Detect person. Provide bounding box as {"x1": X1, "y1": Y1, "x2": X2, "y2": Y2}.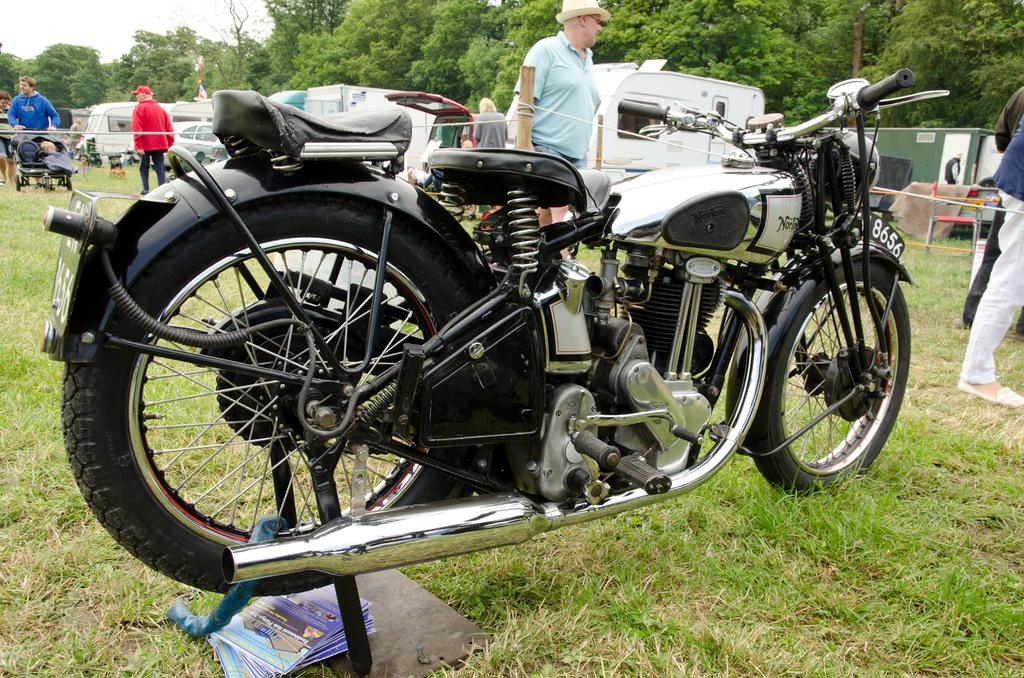
{"x1": 120, "y1": 85, "x2": 168, "y2": 193}.
